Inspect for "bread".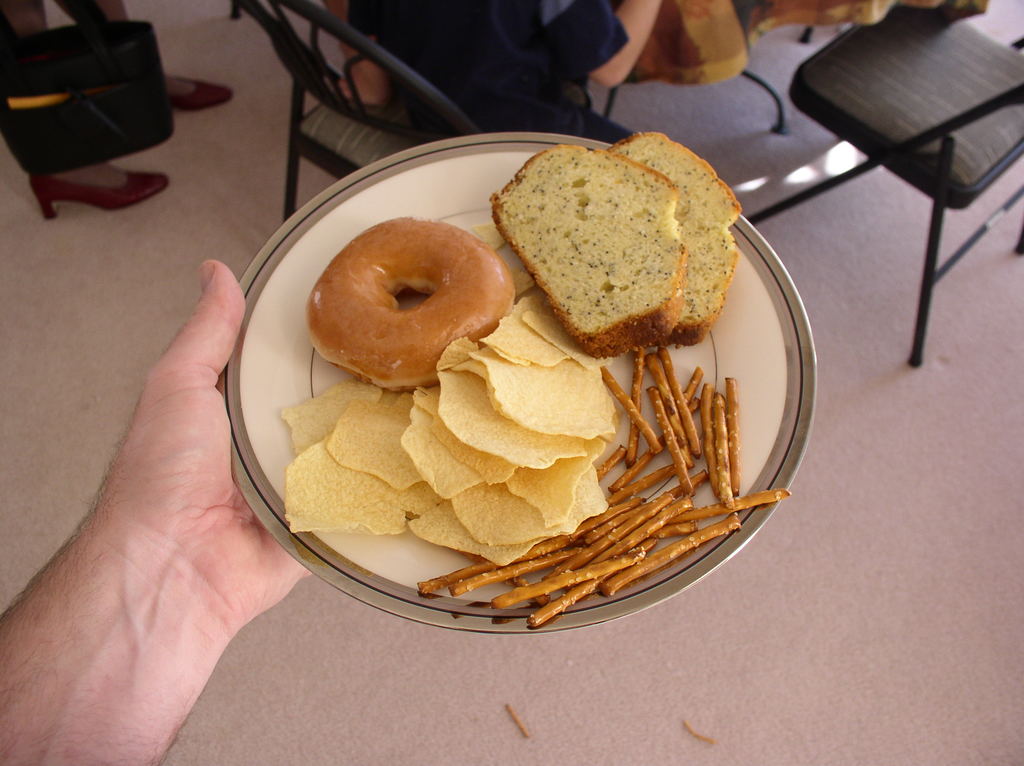
Inspection: select_region(307, 217, 518, 394).
